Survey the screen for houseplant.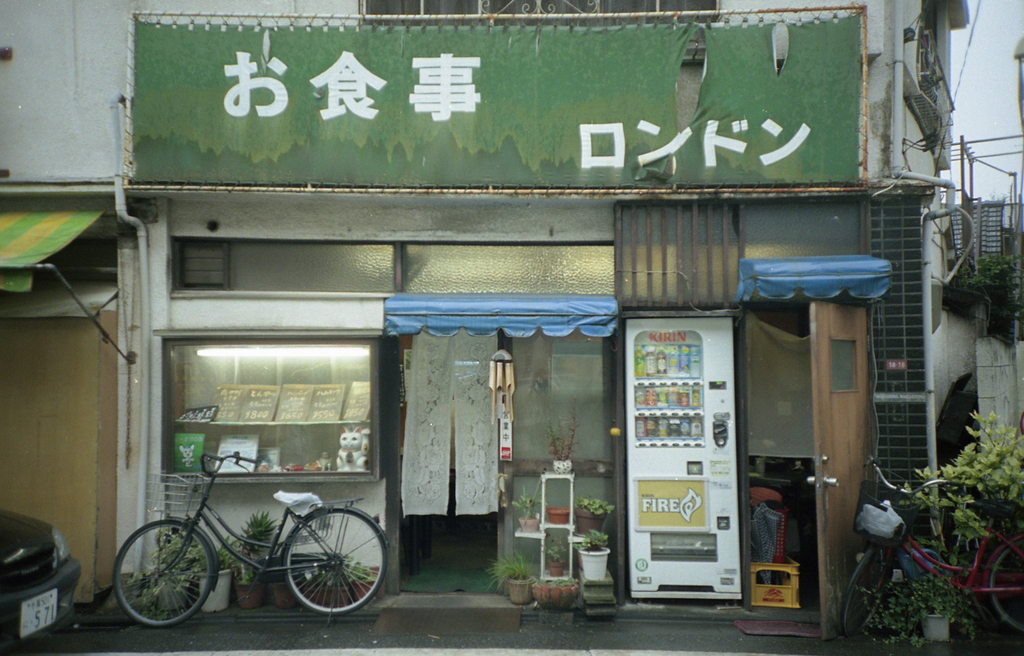
Survey found: (x1=507, y1=476, x2=548, y2=534).
